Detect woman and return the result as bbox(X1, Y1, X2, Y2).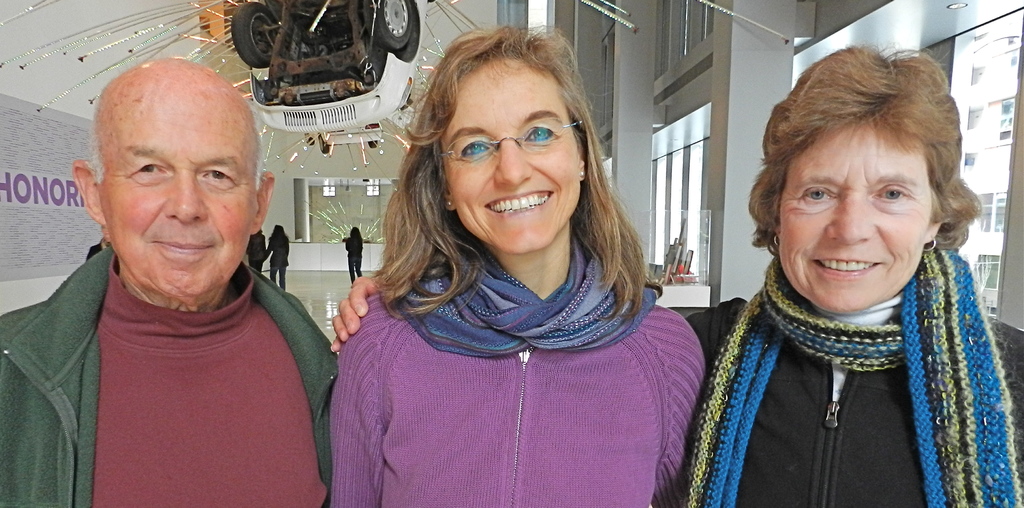
bbox(333, 26, 705, 507).
